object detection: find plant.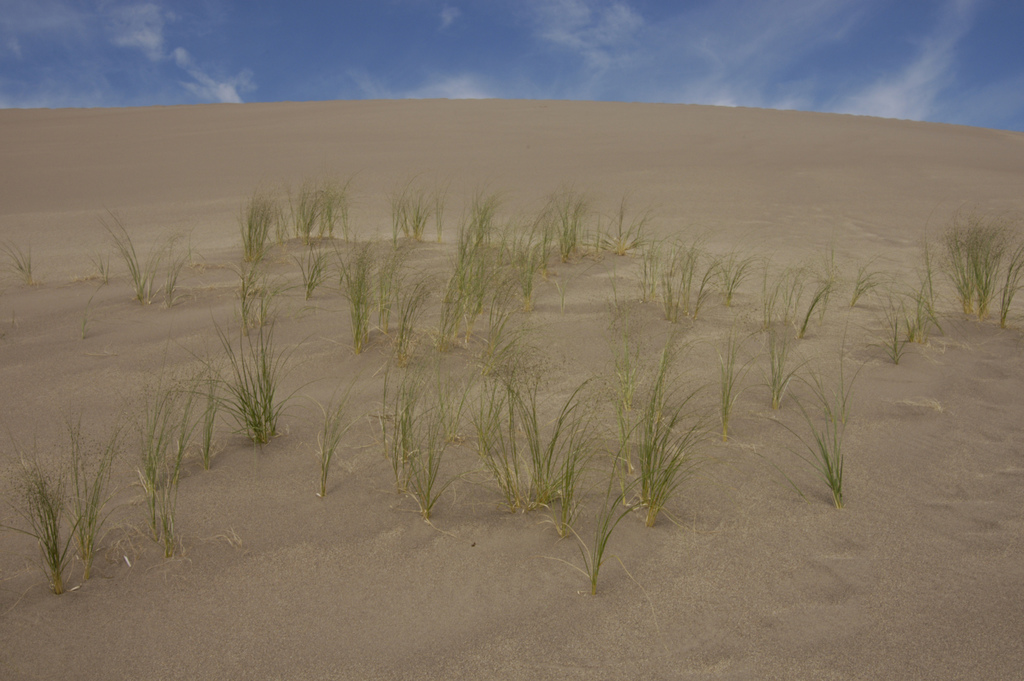
bbox=[706, 348, 740, 441].
